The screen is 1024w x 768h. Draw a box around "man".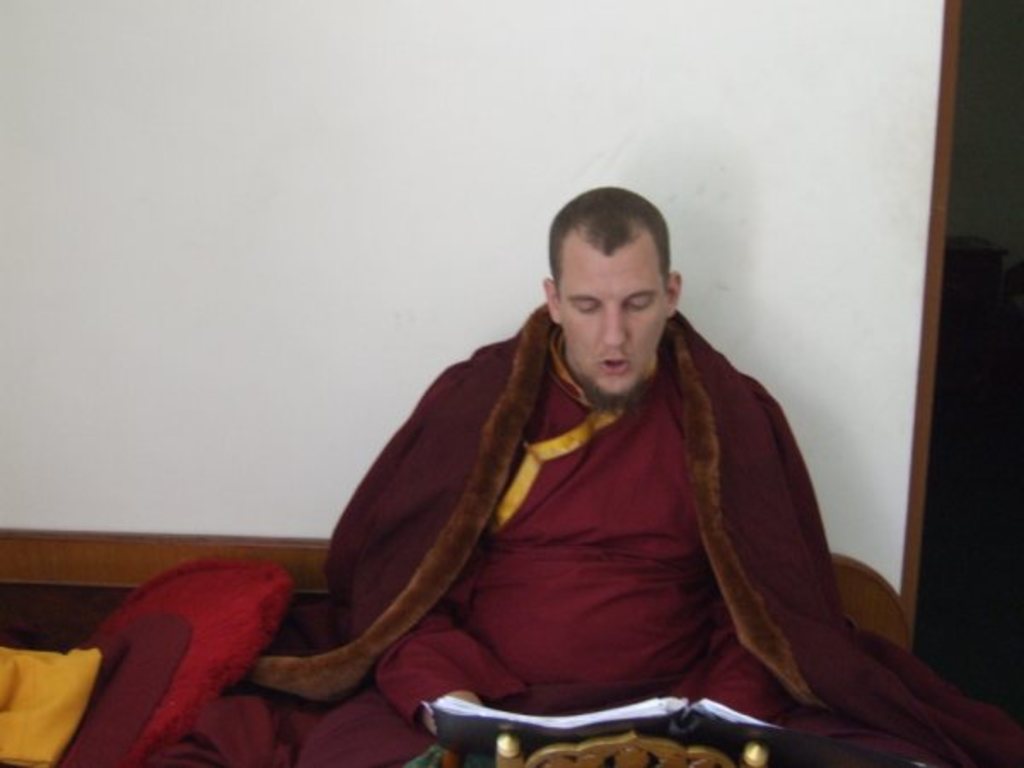
[205,188,942,742].
